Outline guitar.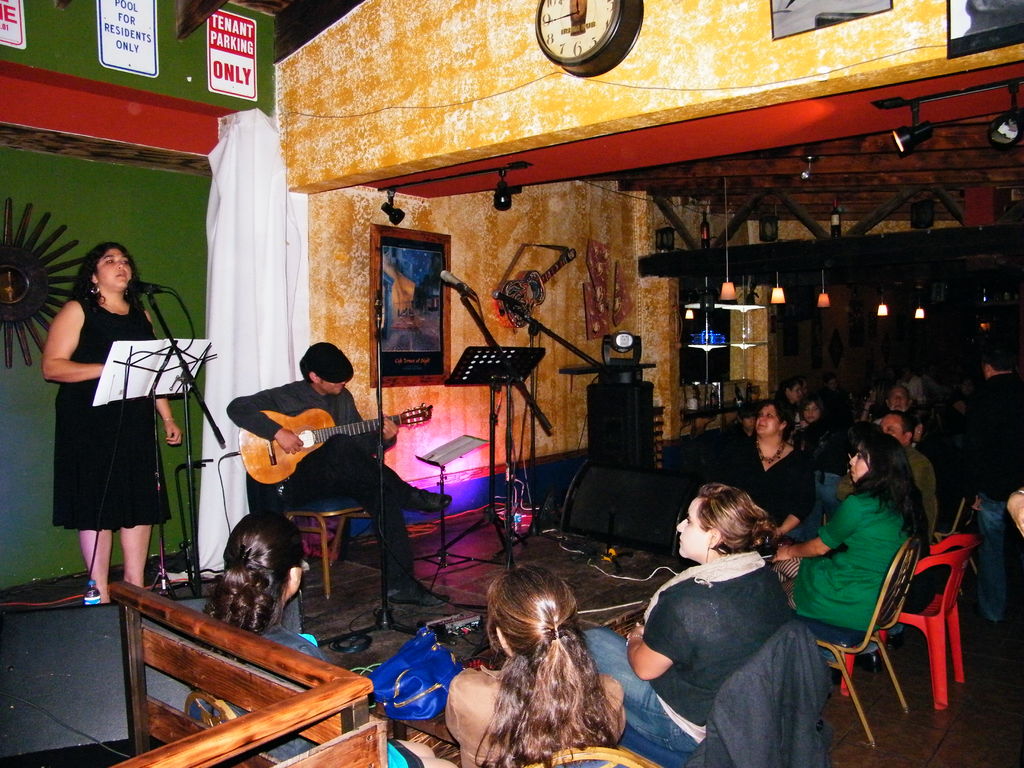
Outline: region(237, 407, 431, 485).
